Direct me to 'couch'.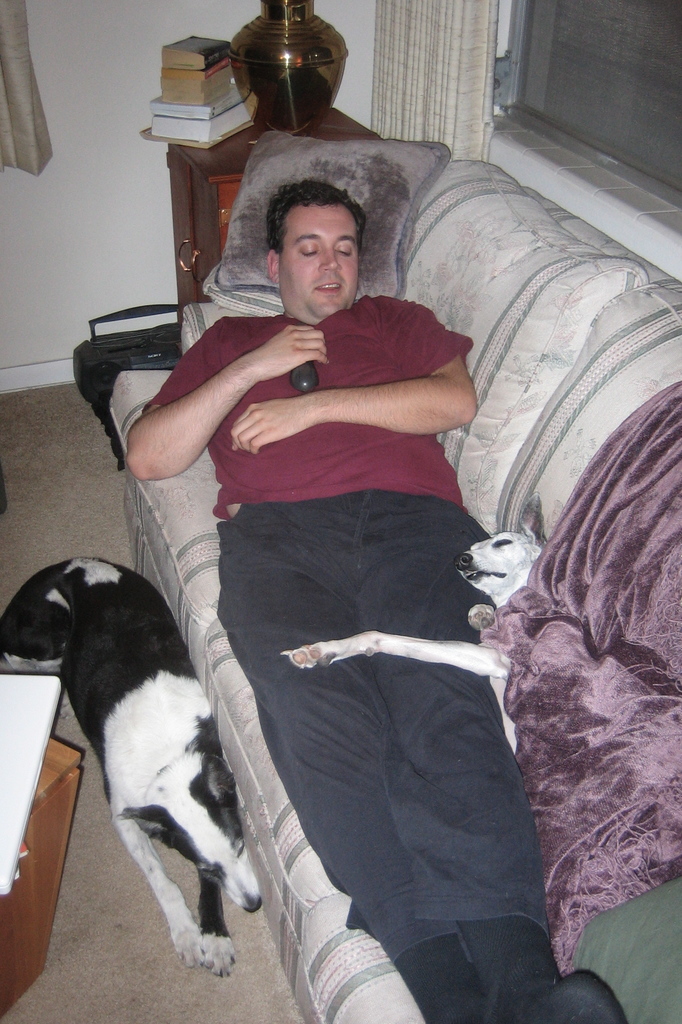
Direction: pyautogui.locateOnScreen(16, 105, 644, 1023).
